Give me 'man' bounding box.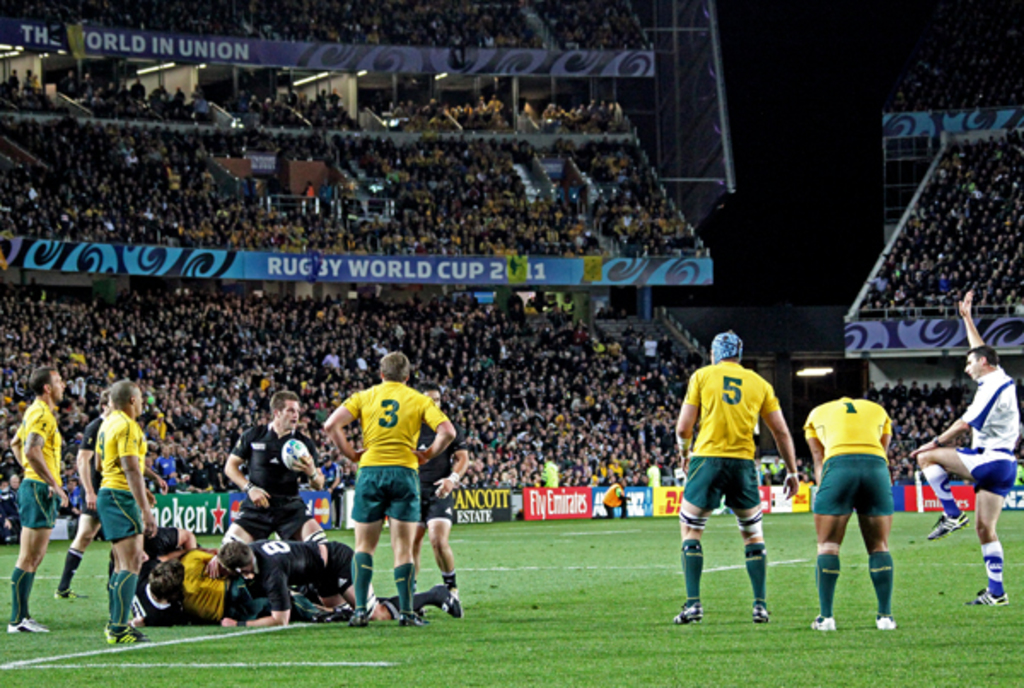
select_region(323, 348, 454, 625).
